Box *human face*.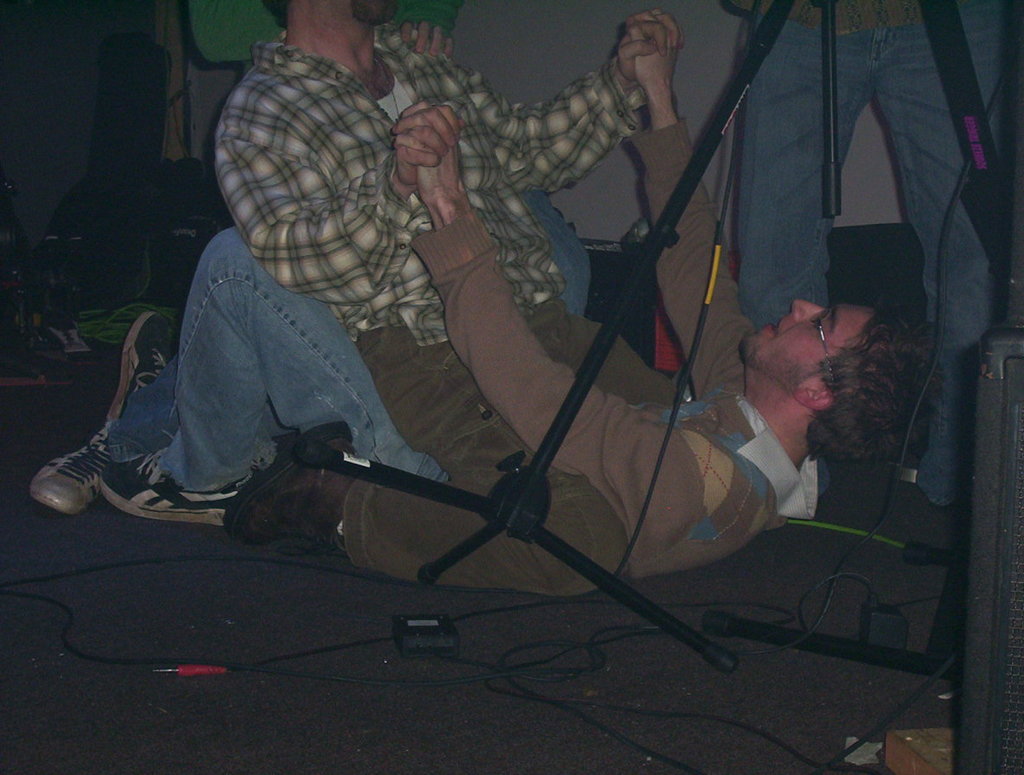
BBox(742, 301, 870, 385).
